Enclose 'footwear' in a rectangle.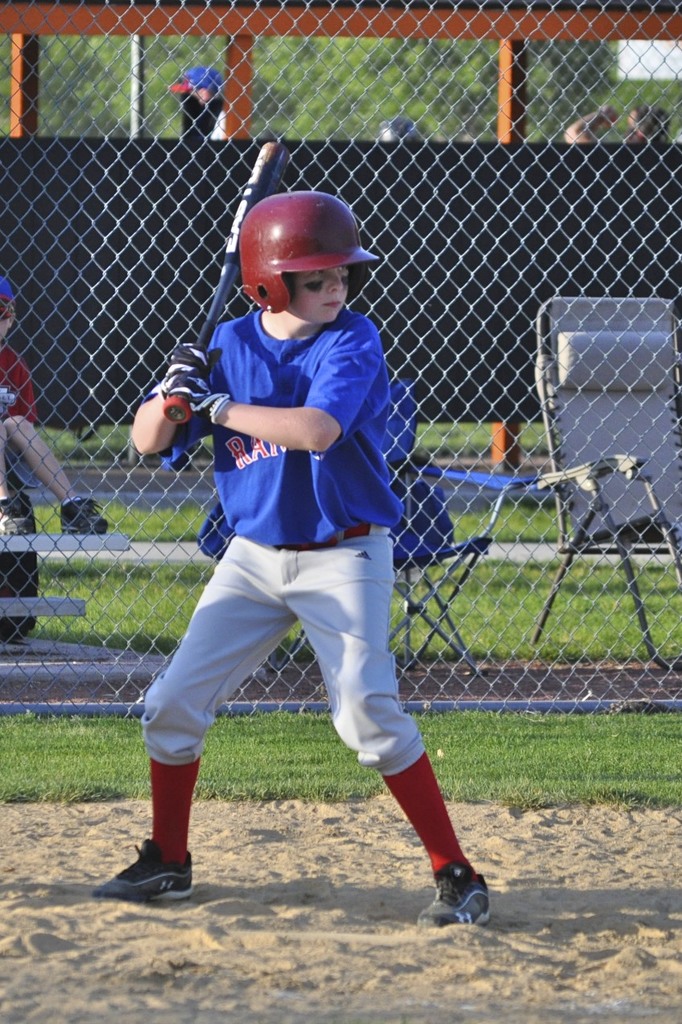
x1=88, y1=839, x2=193, y2=906.
